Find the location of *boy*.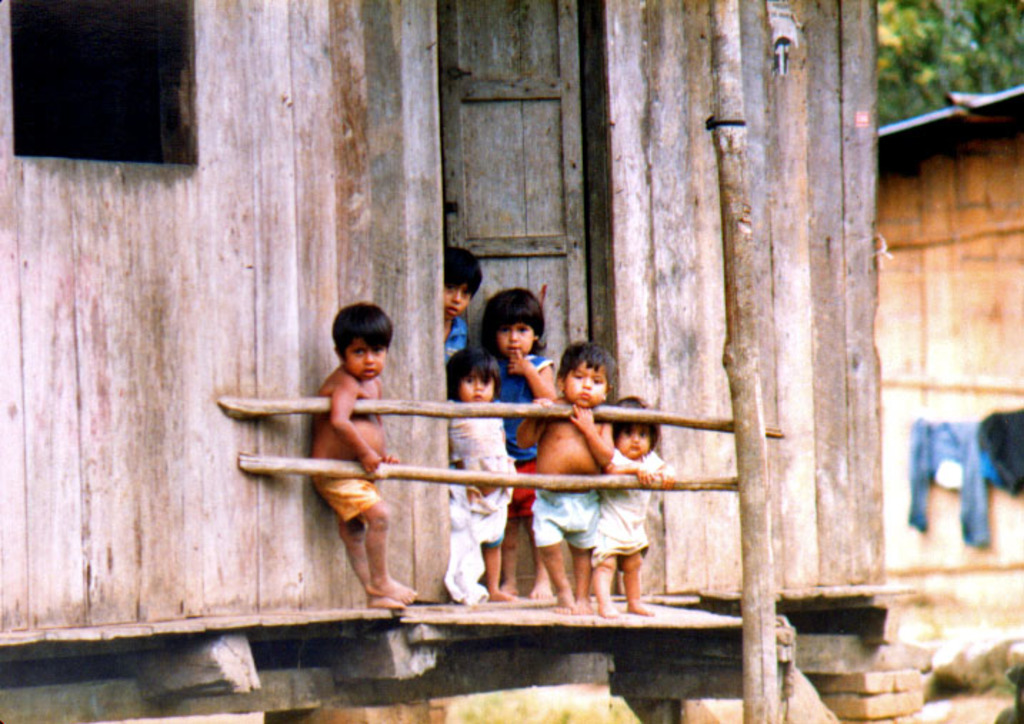
Location: crop(446, 248, 483, 366).
